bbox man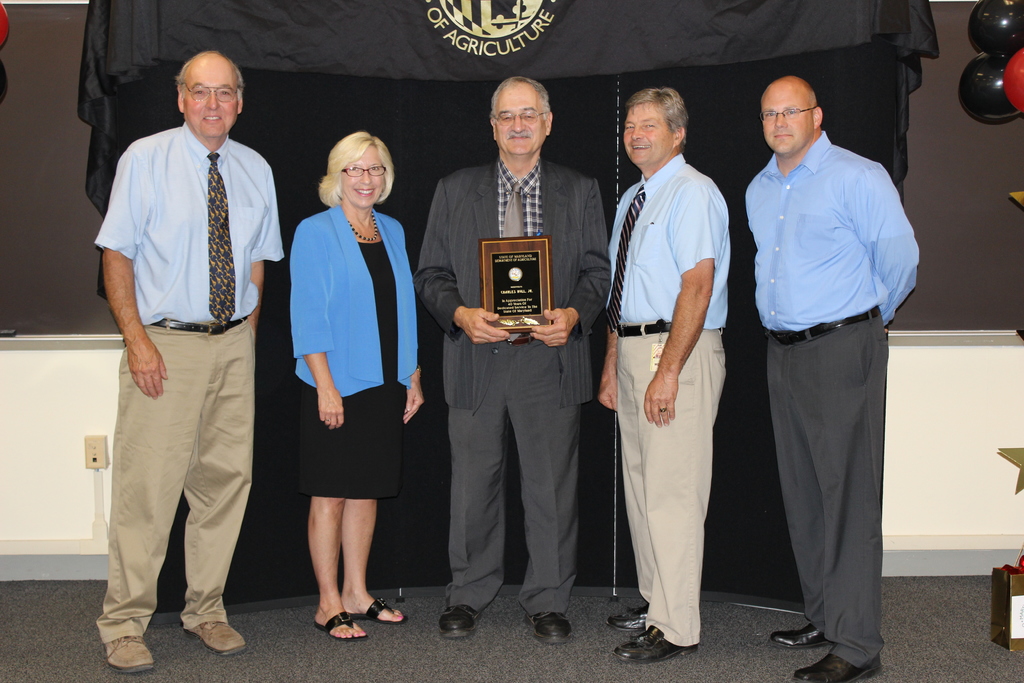
x1=412, y1=77, x2=611, y2=646
